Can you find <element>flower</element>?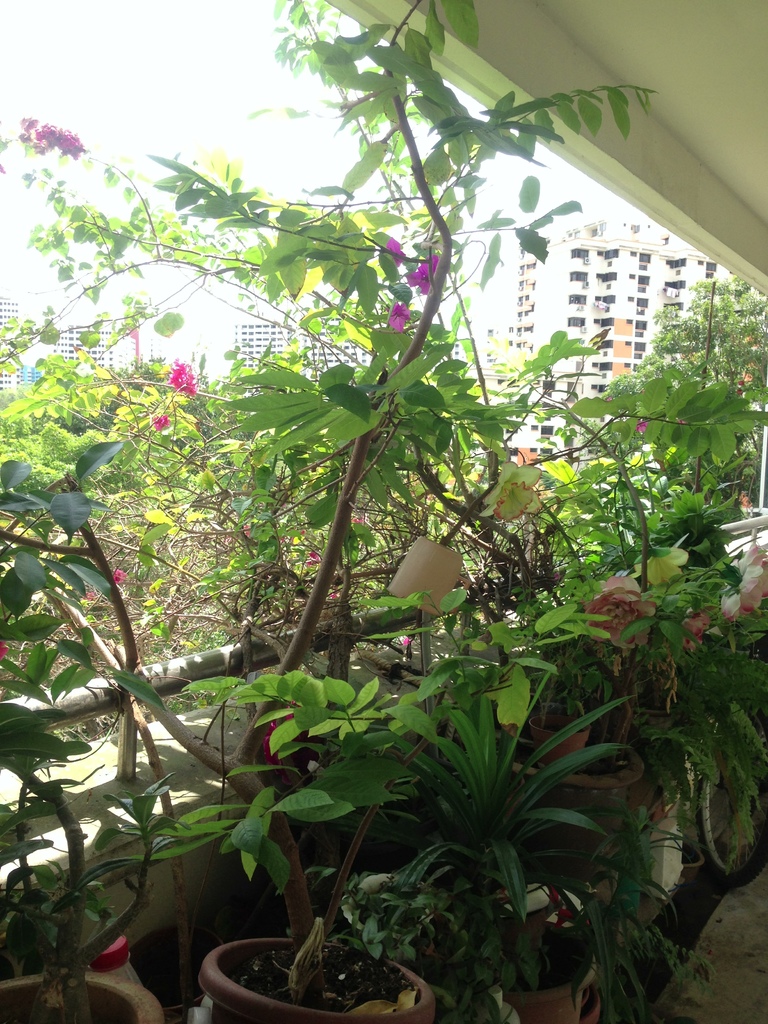
Yes, bounding box: select_region(632, 550, 689, 588).
